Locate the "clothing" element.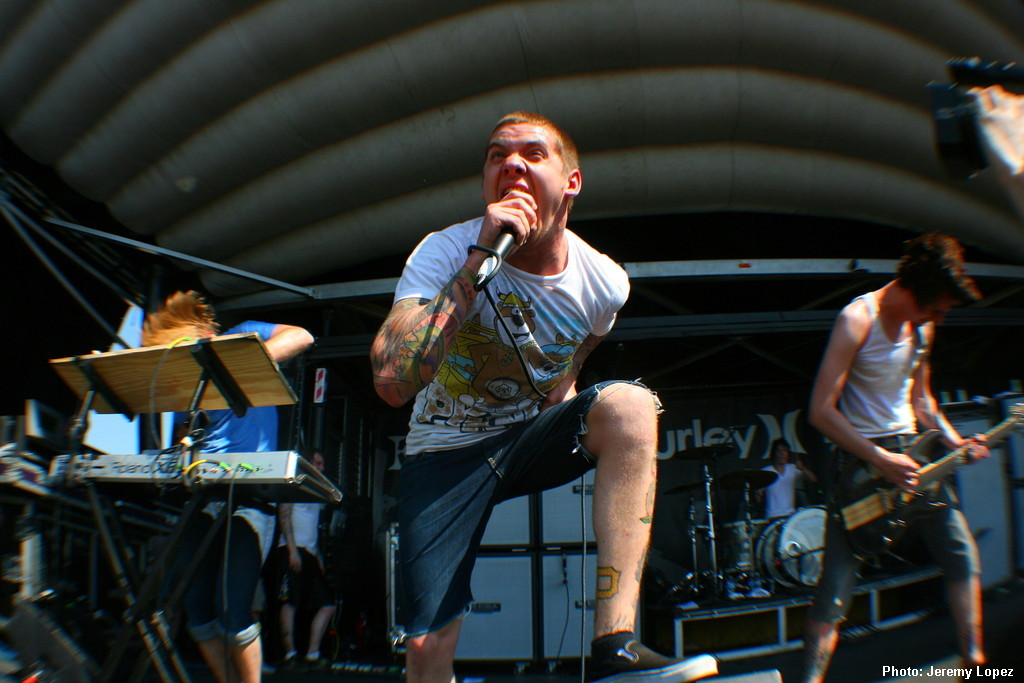
Element bbox: rect(285, 471, 325, 606).
